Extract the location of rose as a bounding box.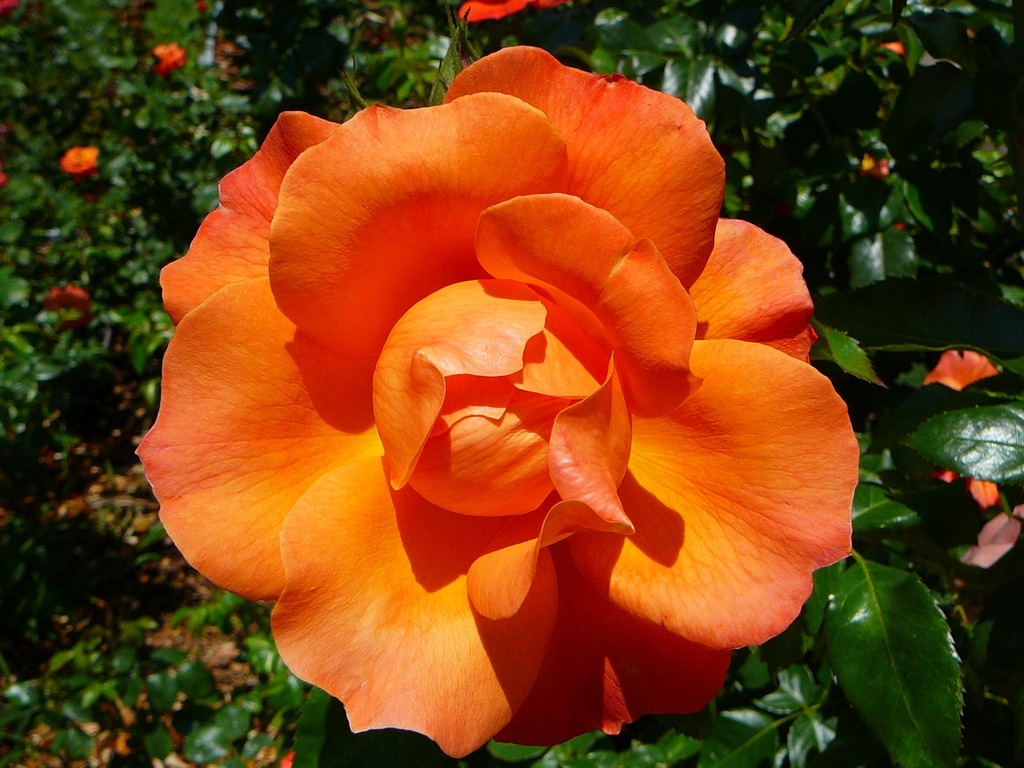
l=457, t=0, r=561, b=26.
